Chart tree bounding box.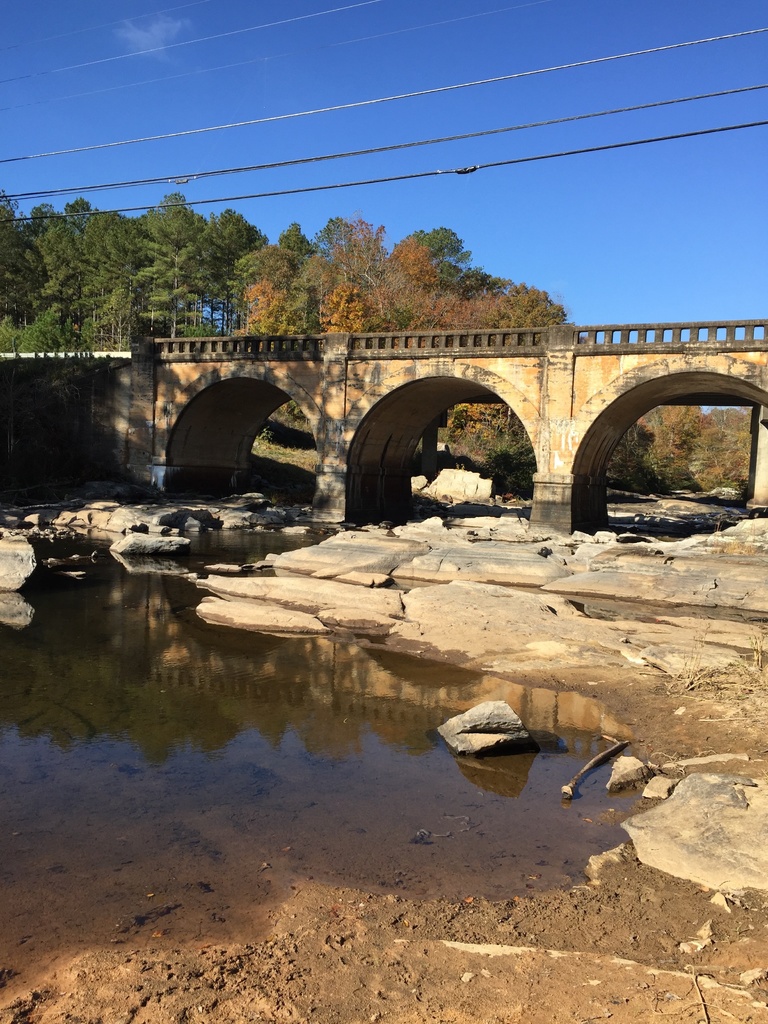
Charted: box=[267, 227, 307, 278].
